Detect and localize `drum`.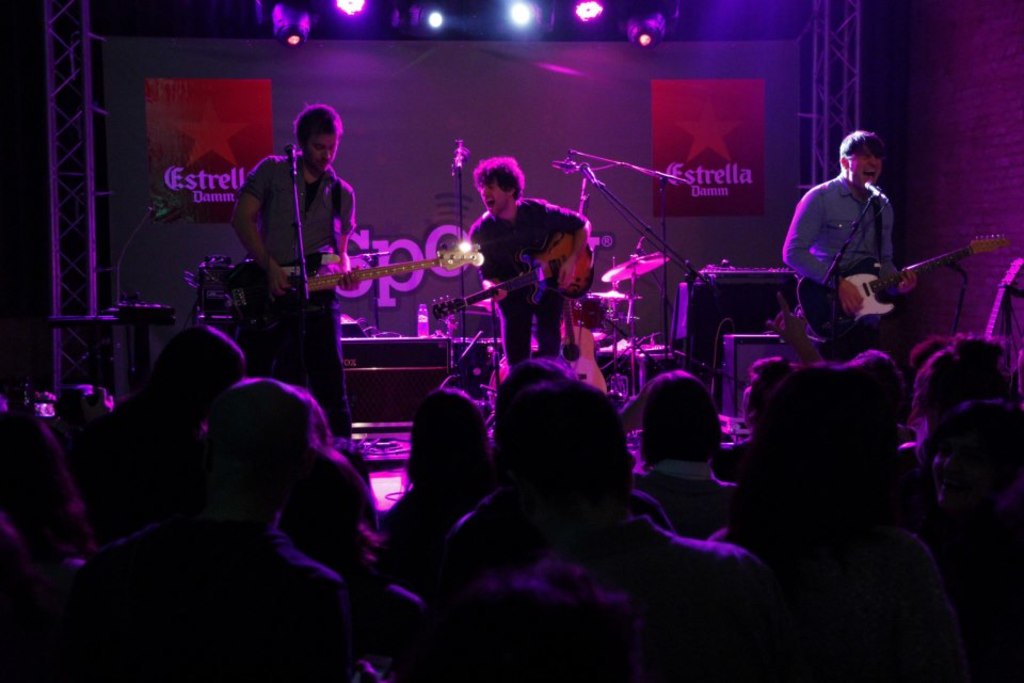
Localized at x1=453 y1=338 x2=485 y2=400.
